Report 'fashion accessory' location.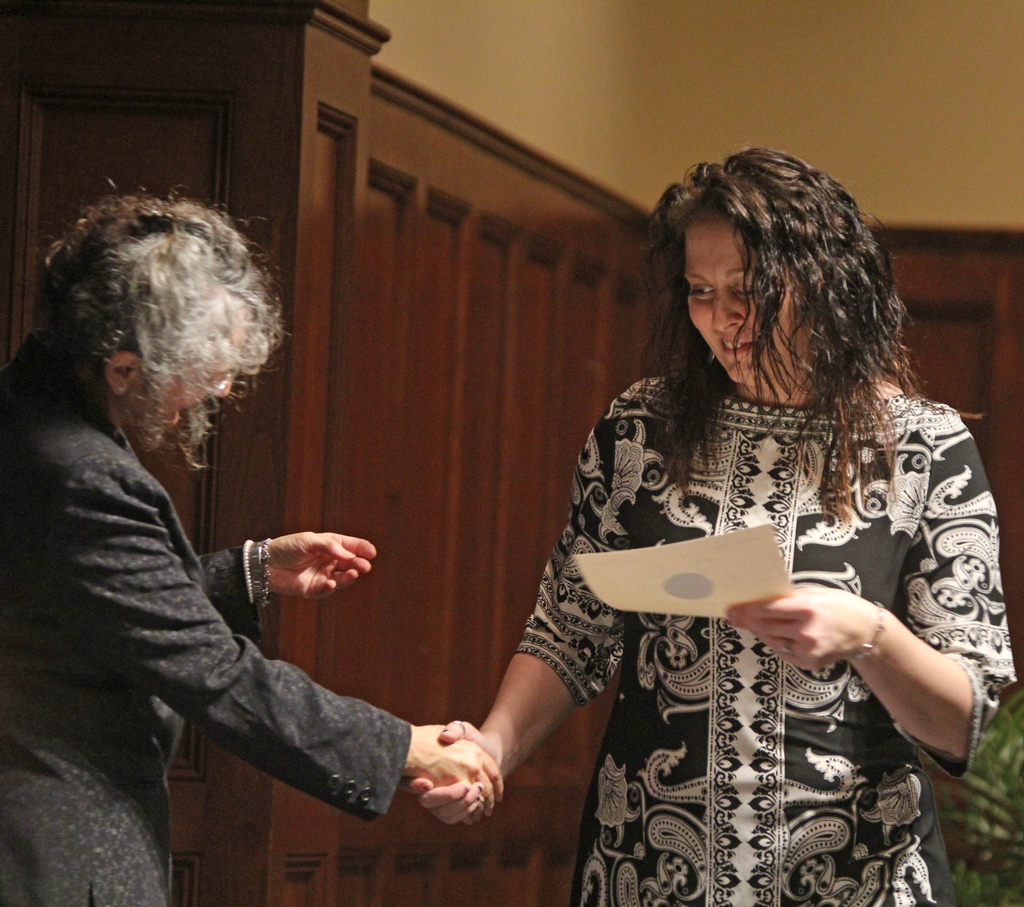
Report: pyautogui.locateOnScreen(263, 540, 269, 600).
